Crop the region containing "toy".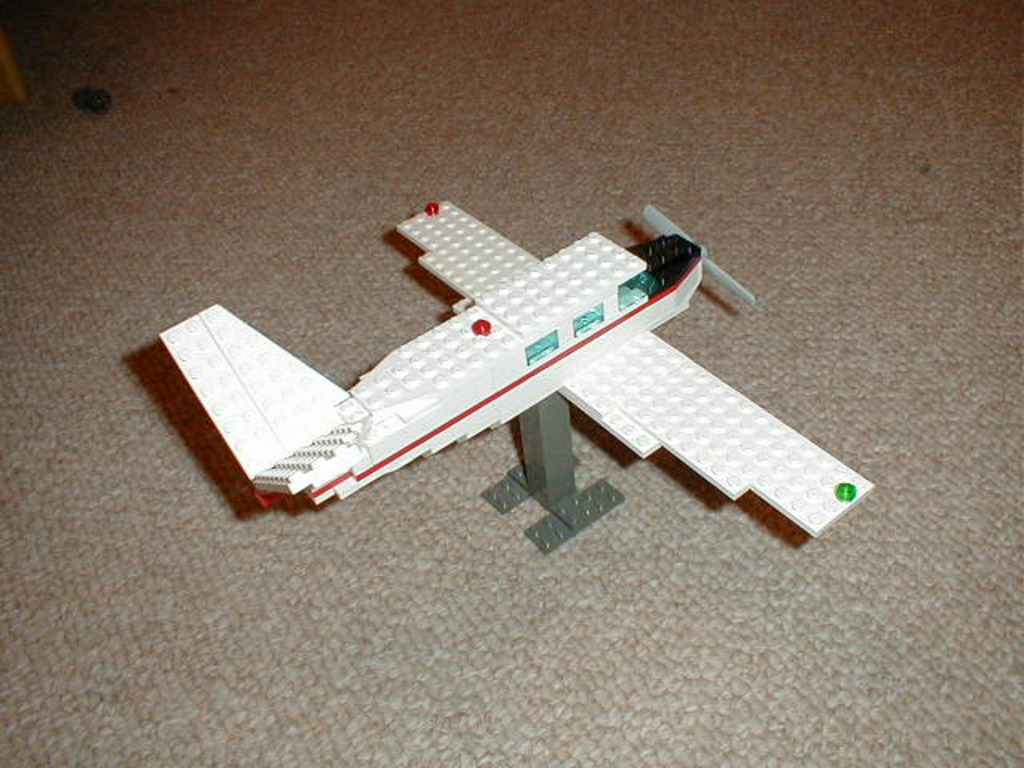
Crop region: select_region(186, 213, 747, 517).
